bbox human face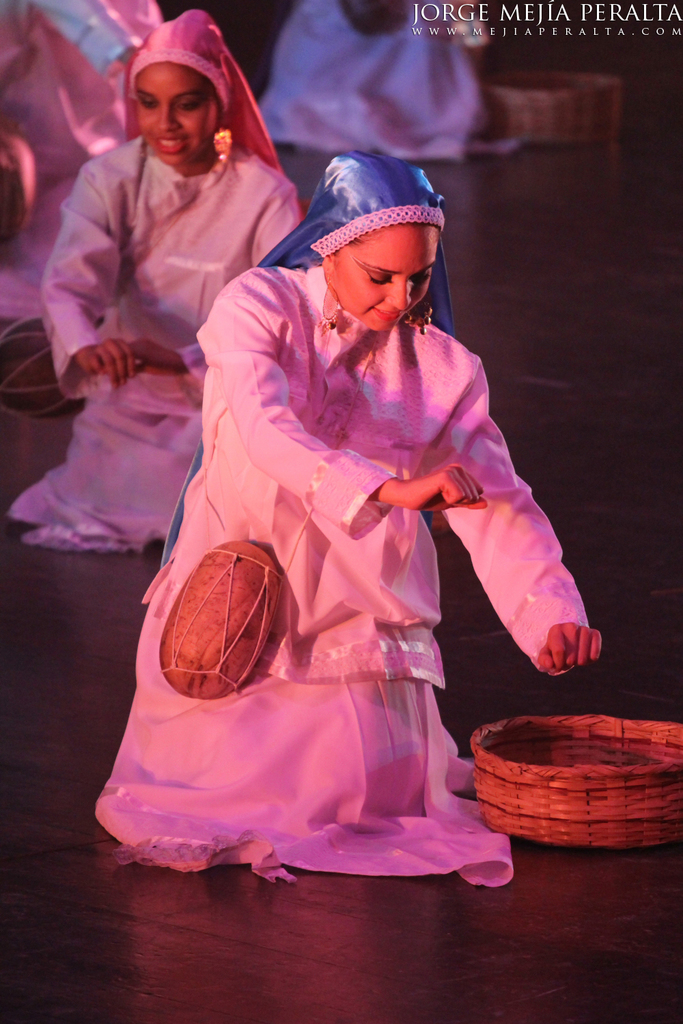
crop(333, 227, 440, 332)
